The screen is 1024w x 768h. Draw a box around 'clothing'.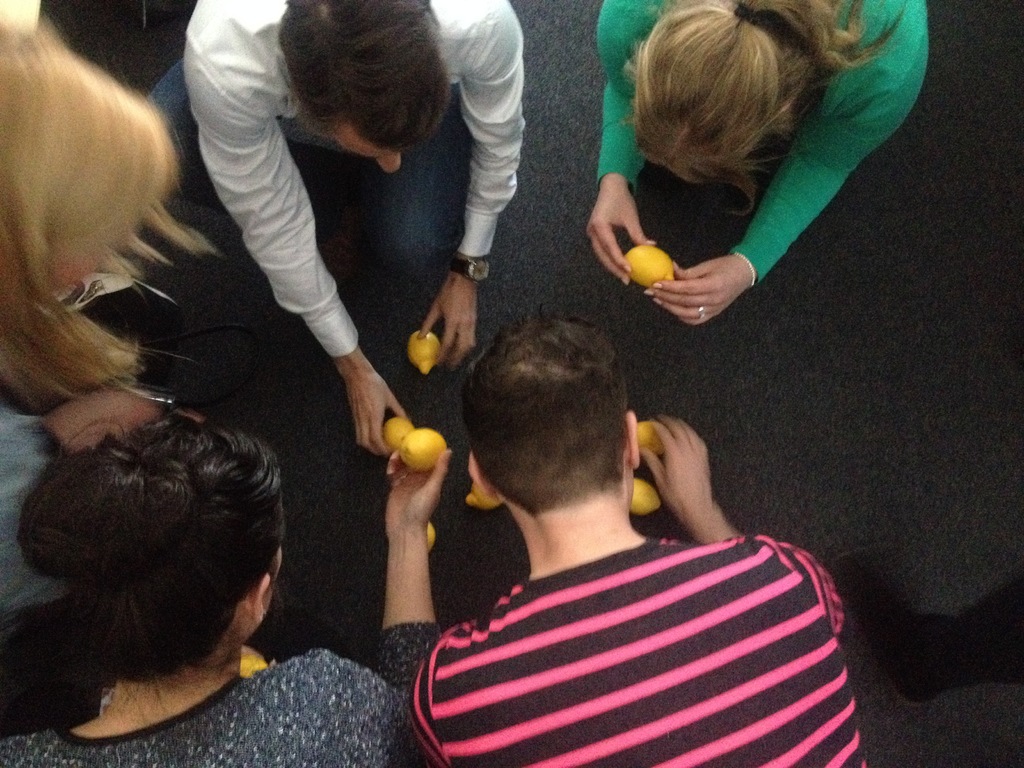
[413, 543, 883, 767].
